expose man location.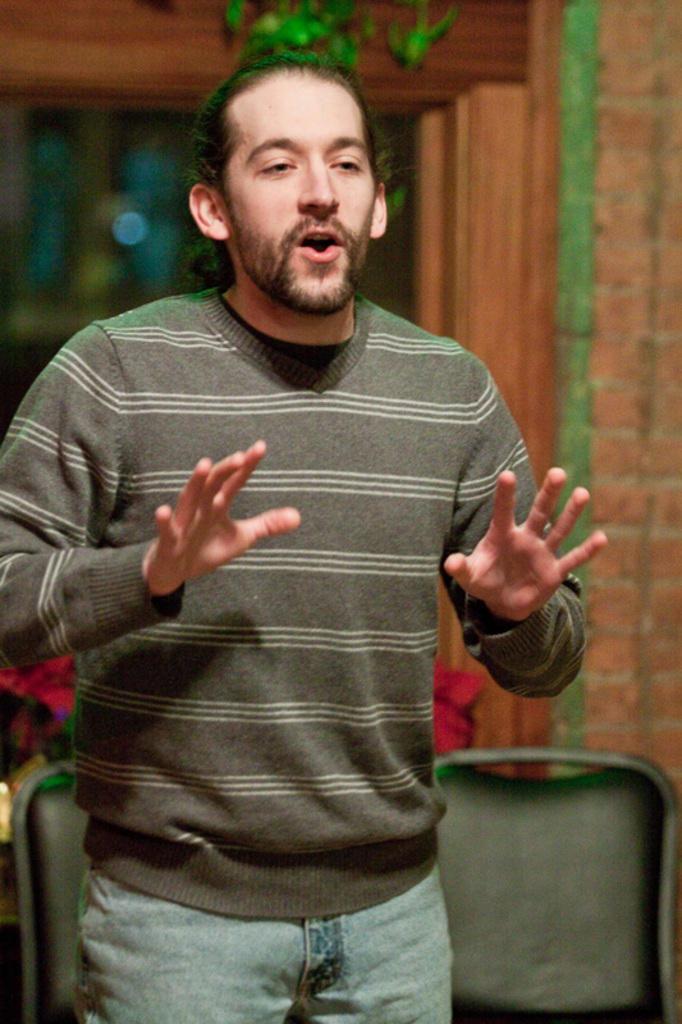
Exposed at (0,49,610,1023).
